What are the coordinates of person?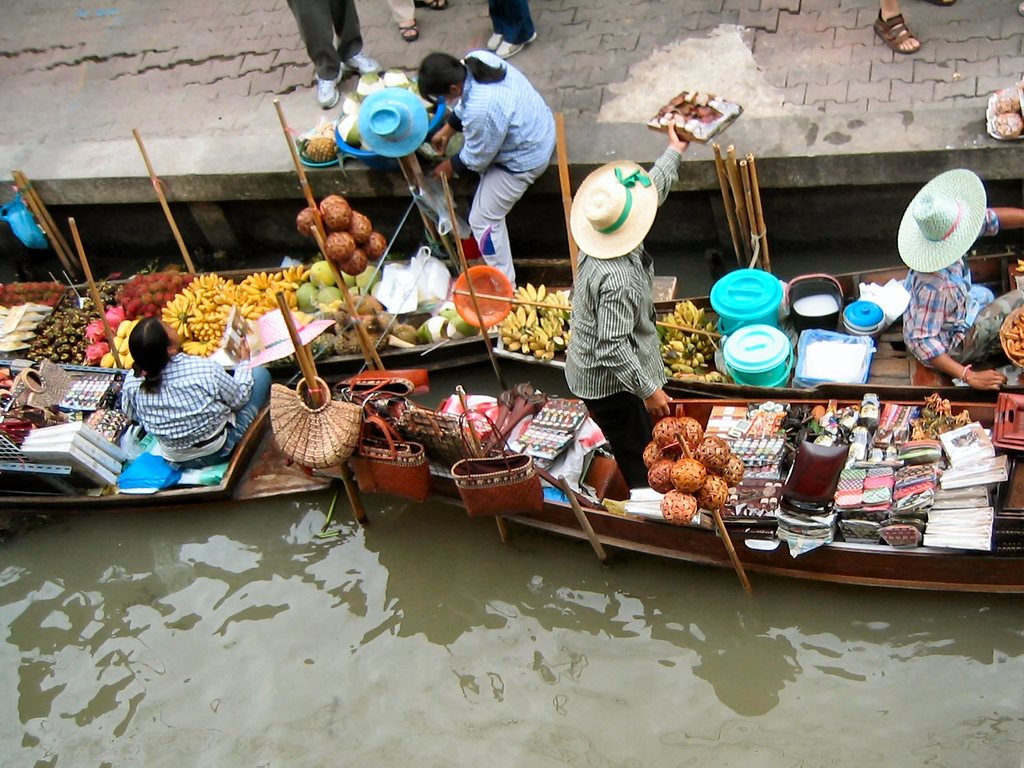
pyautogui.locateOnScreen(480, 0, 540, 57).
